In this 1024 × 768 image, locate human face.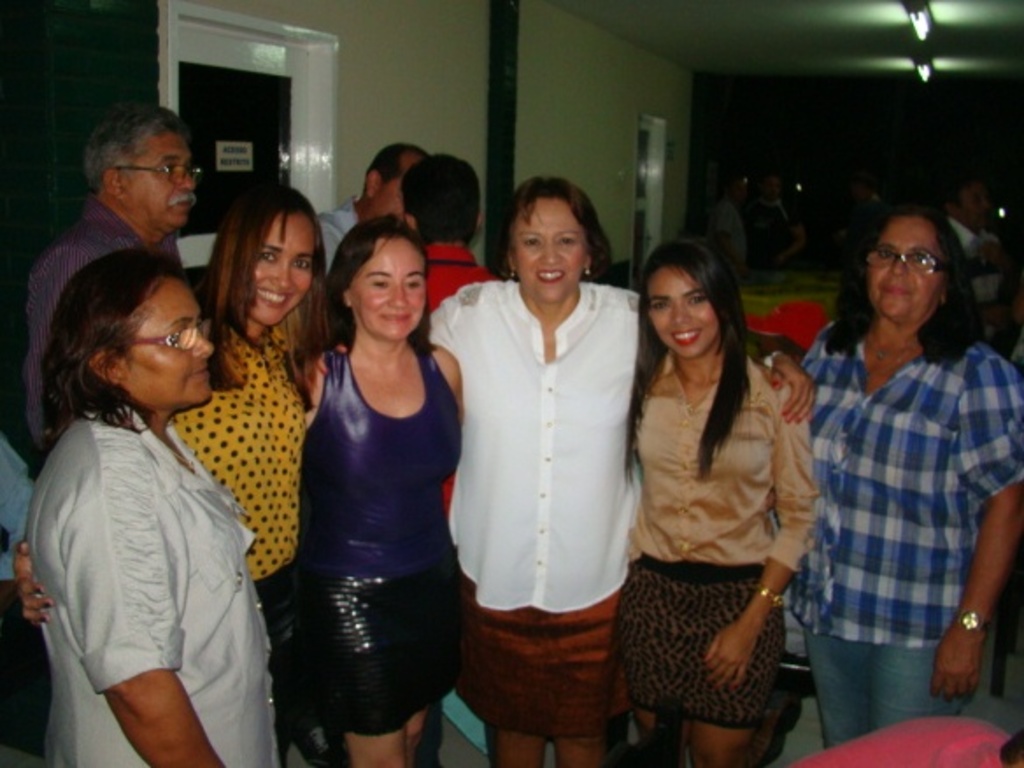
Bounding box: left=647, top=267, right=714, bottom=361.
